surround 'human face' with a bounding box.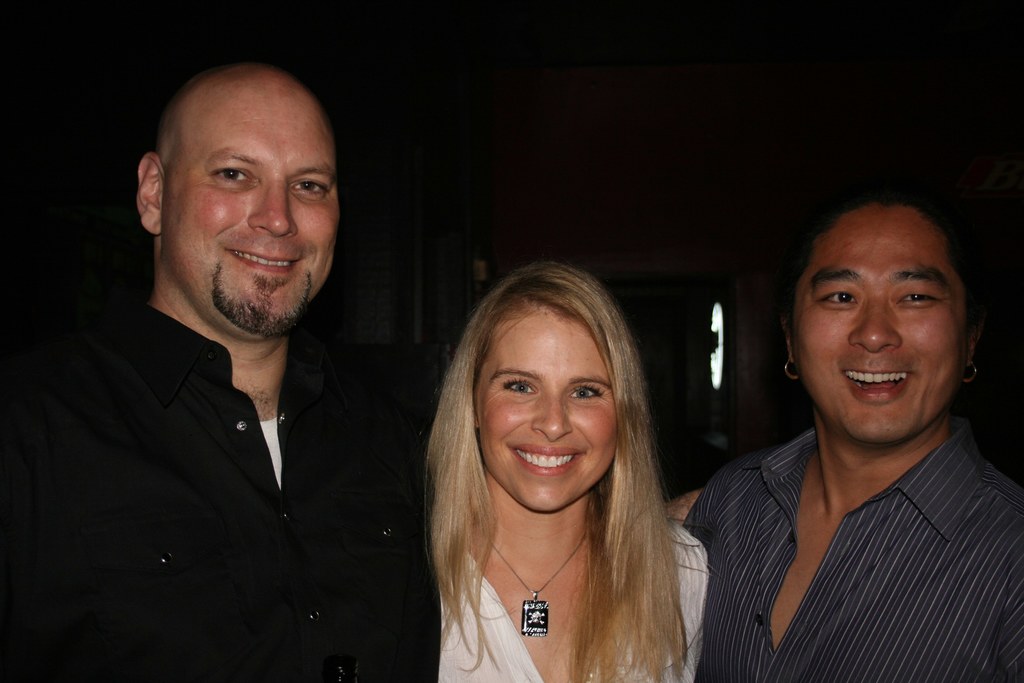
[x1=474, y1=320, x2=620, y2=513].
